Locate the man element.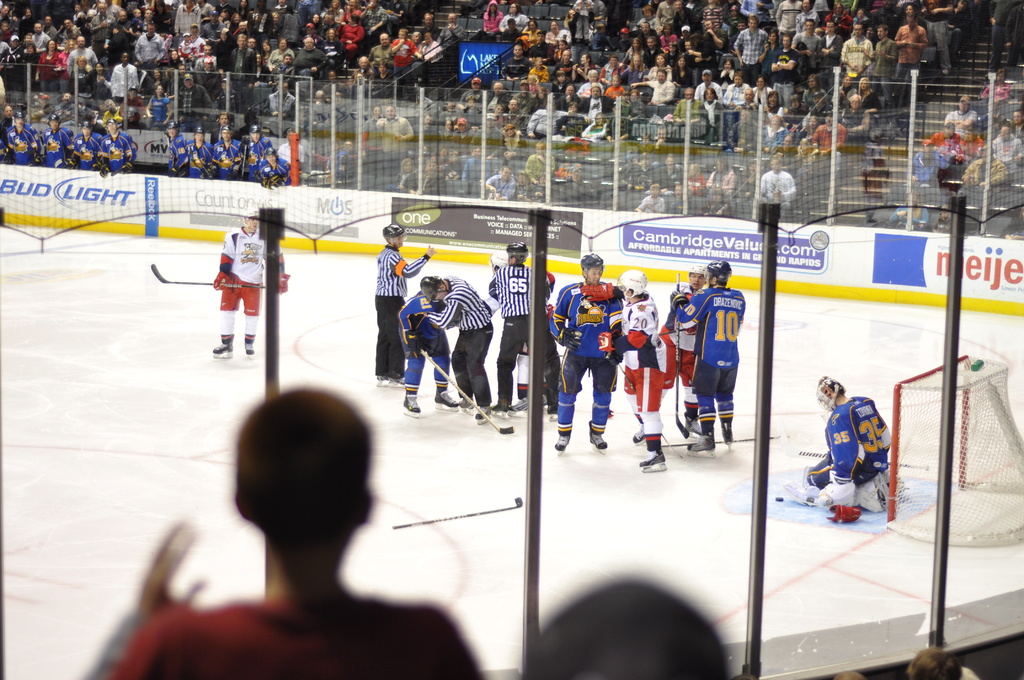
Element bbox: locate(734, 85, 761, 122).
